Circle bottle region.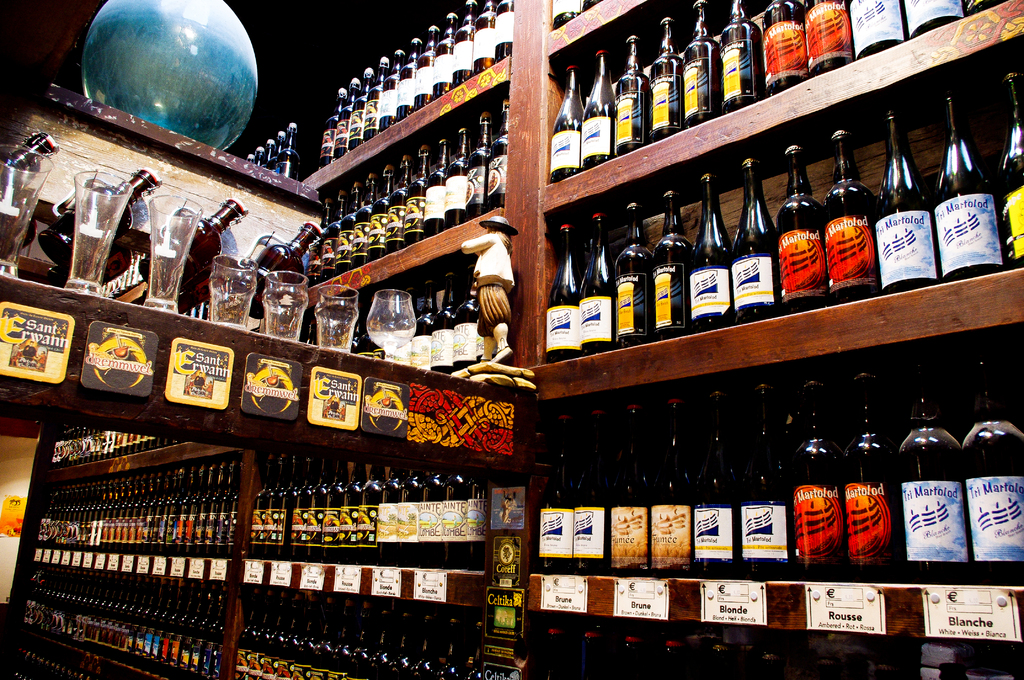
Region: 246/154/253/165.
